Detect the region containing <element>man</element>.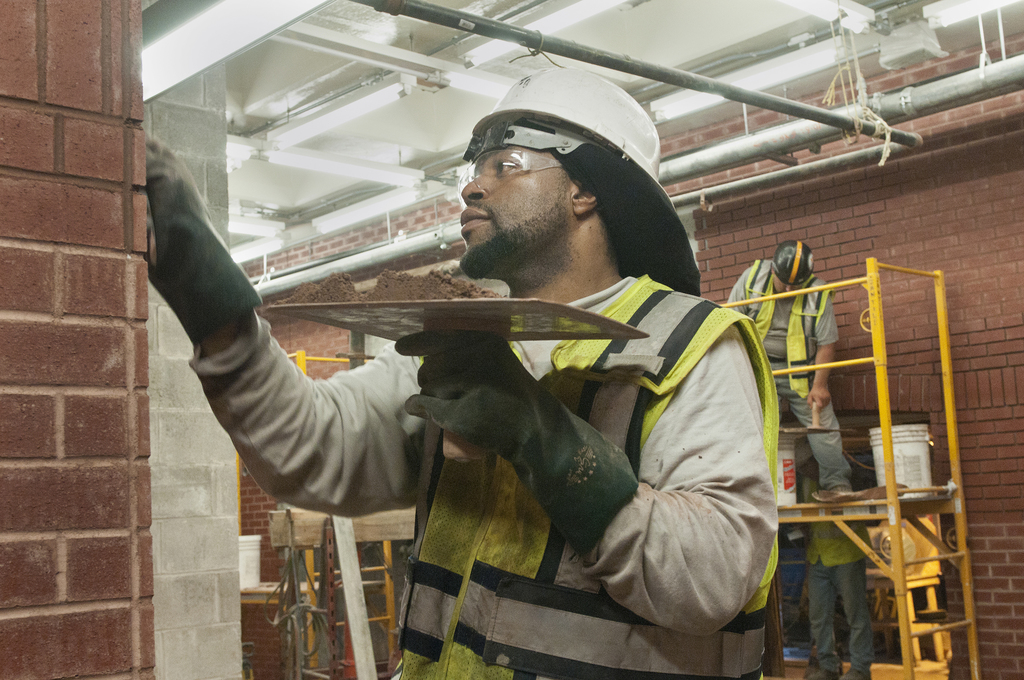
bbox=[140, 65, 774, 679].
